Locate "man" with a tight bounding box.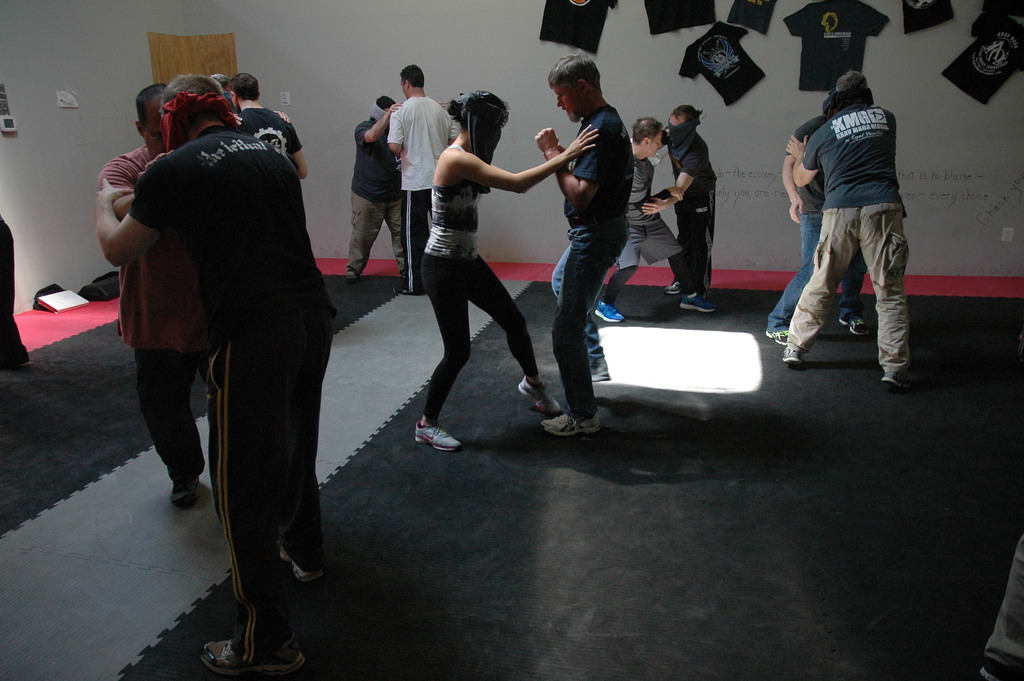
228:74:306:179.
